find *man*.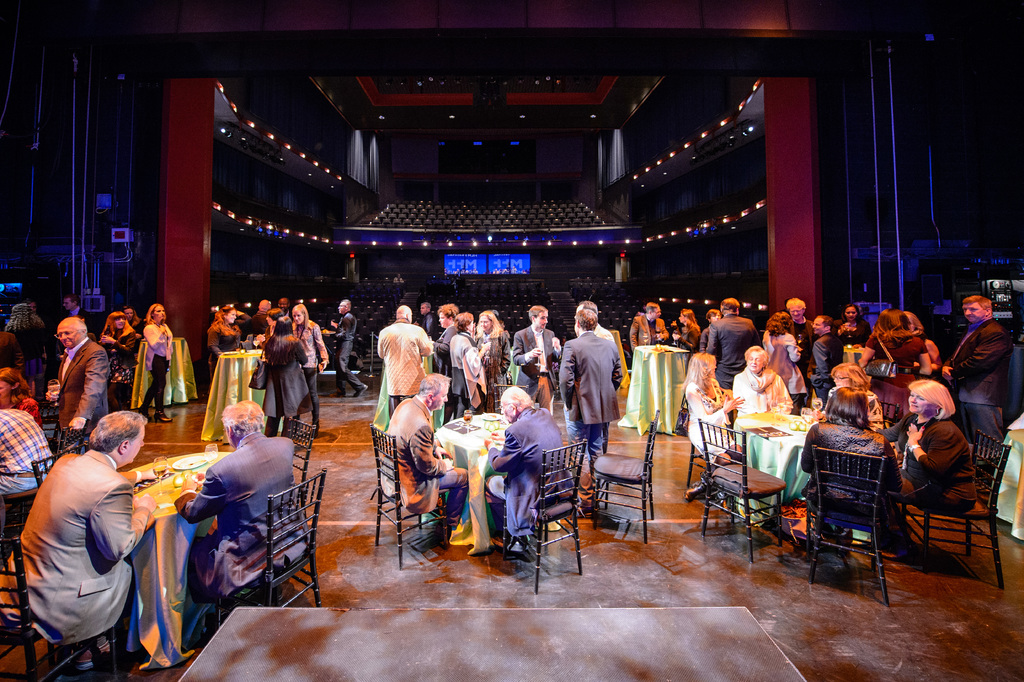
<region>938, 292, 1010, 439</region>.
